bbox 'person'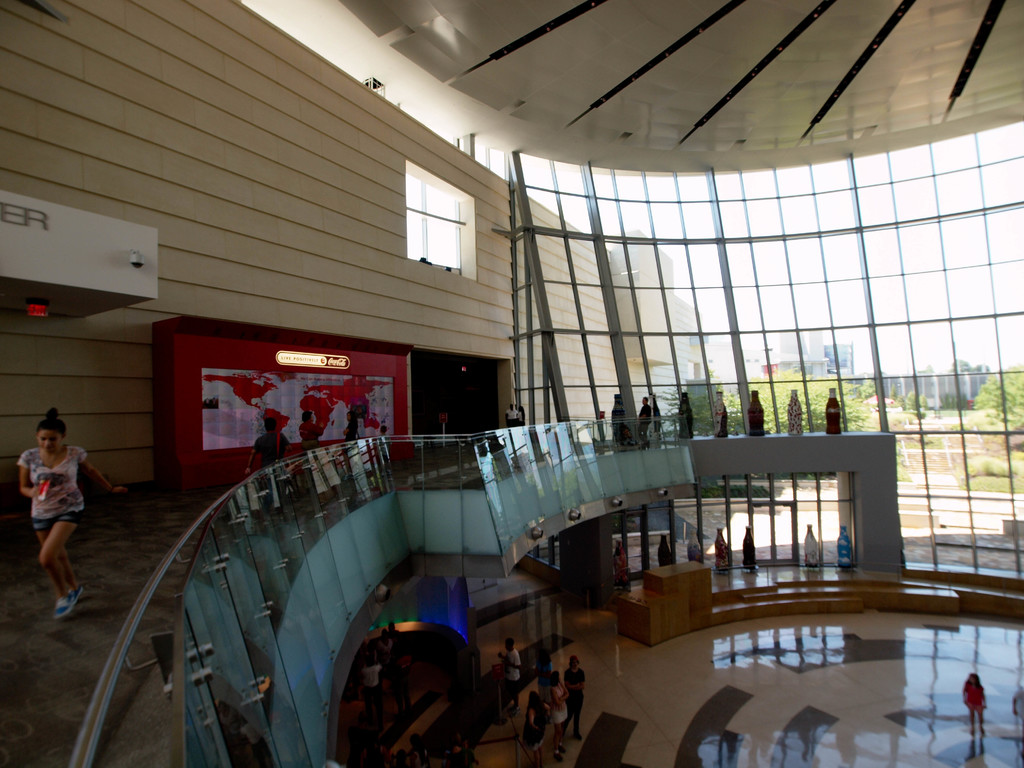
<bbox>342, 410, 358, 471</bbox>
